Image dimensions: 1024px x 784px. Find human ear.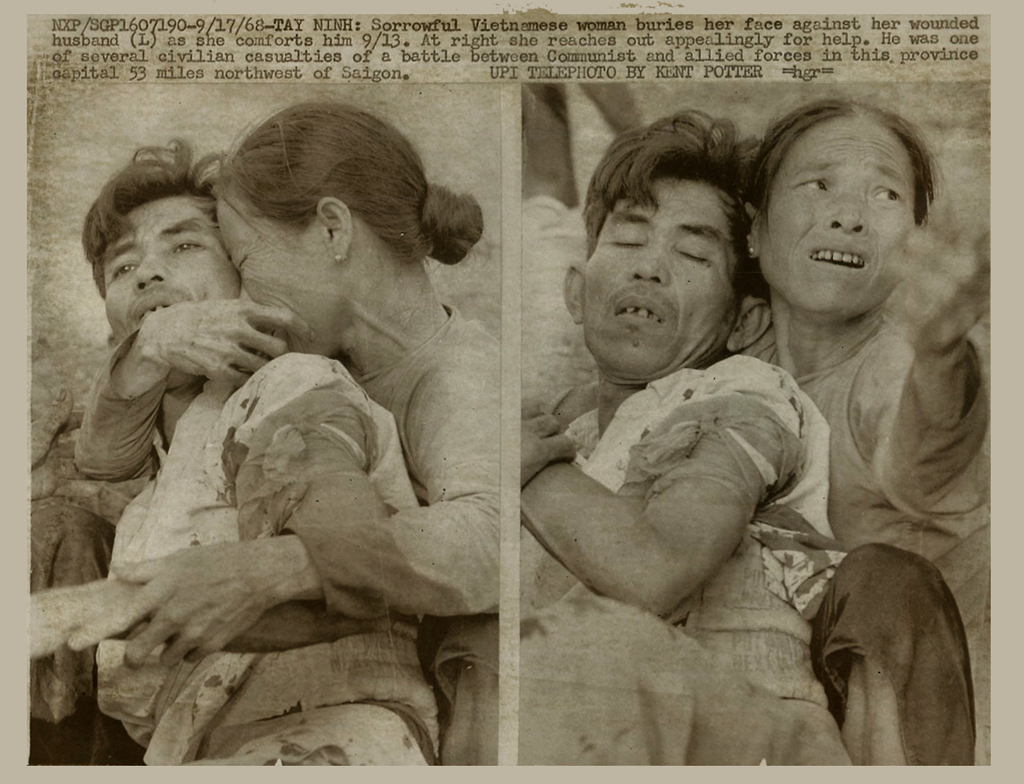
(left=730, top=300, right=775, bottom=354).
